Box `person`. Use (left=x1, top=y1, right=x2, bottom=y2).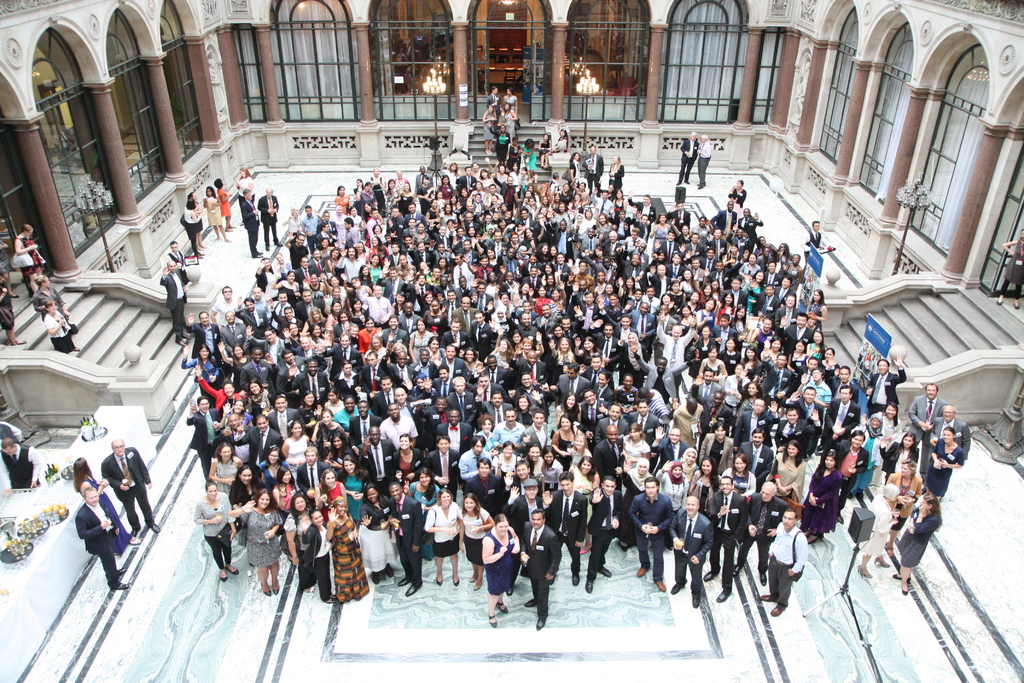
(left=447, top=375, right=477, bottom=418).
